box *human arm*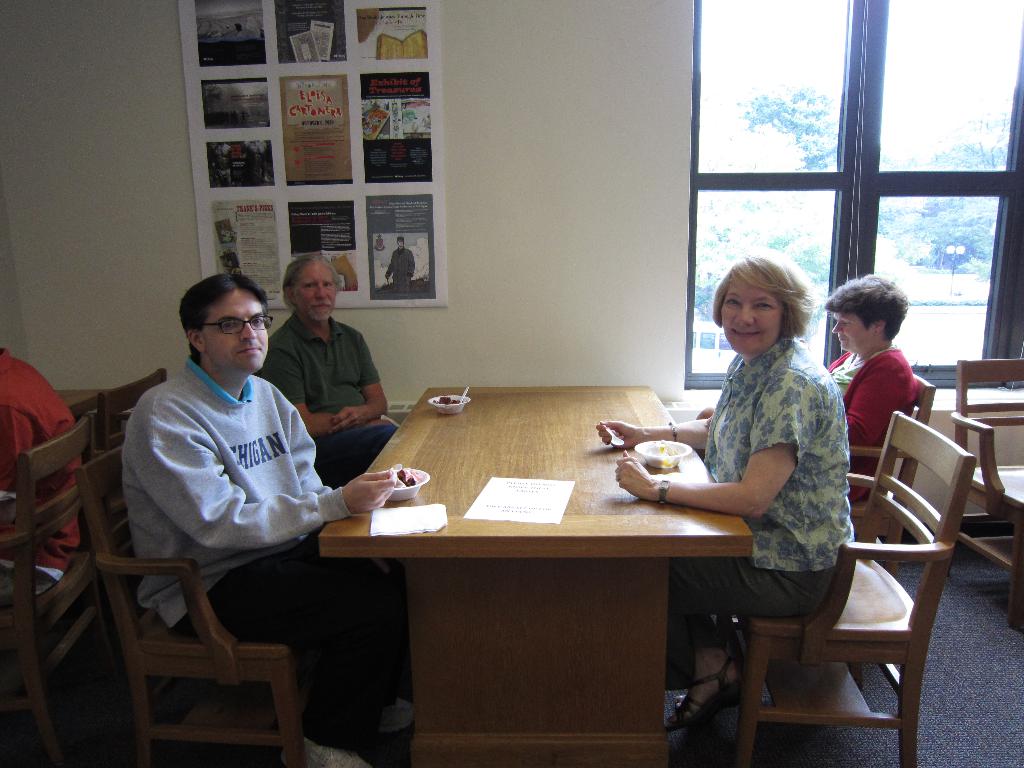
BBox(385, 253, 395, 281)
